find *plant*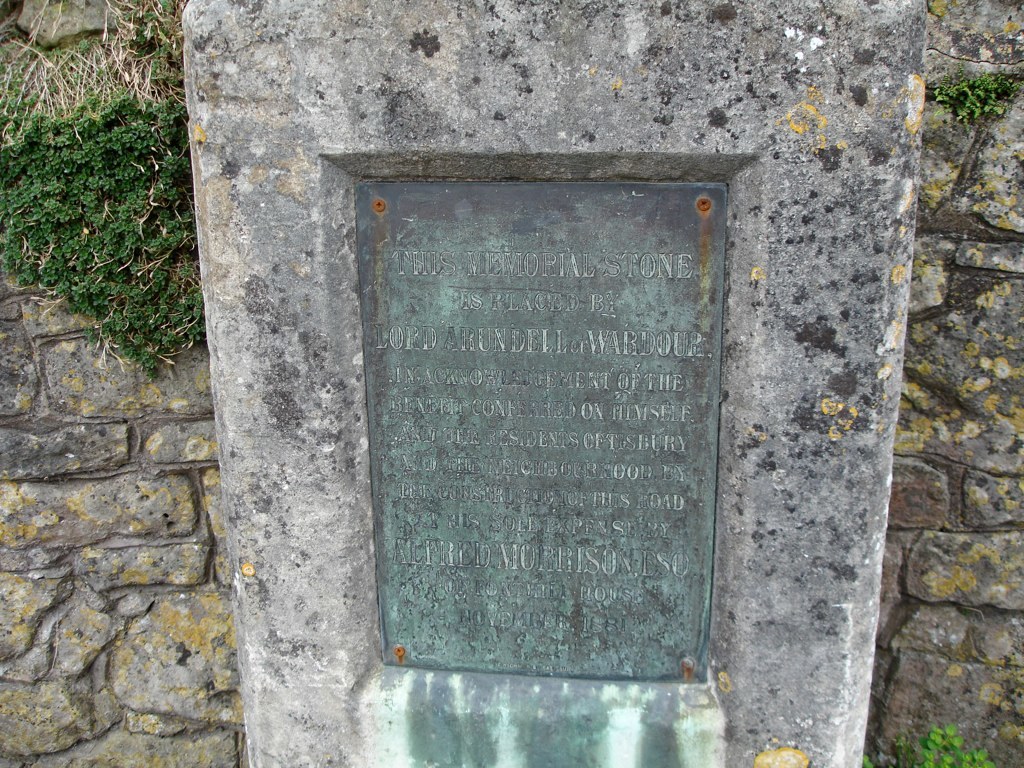
box=[22, 89, 206, 381]
